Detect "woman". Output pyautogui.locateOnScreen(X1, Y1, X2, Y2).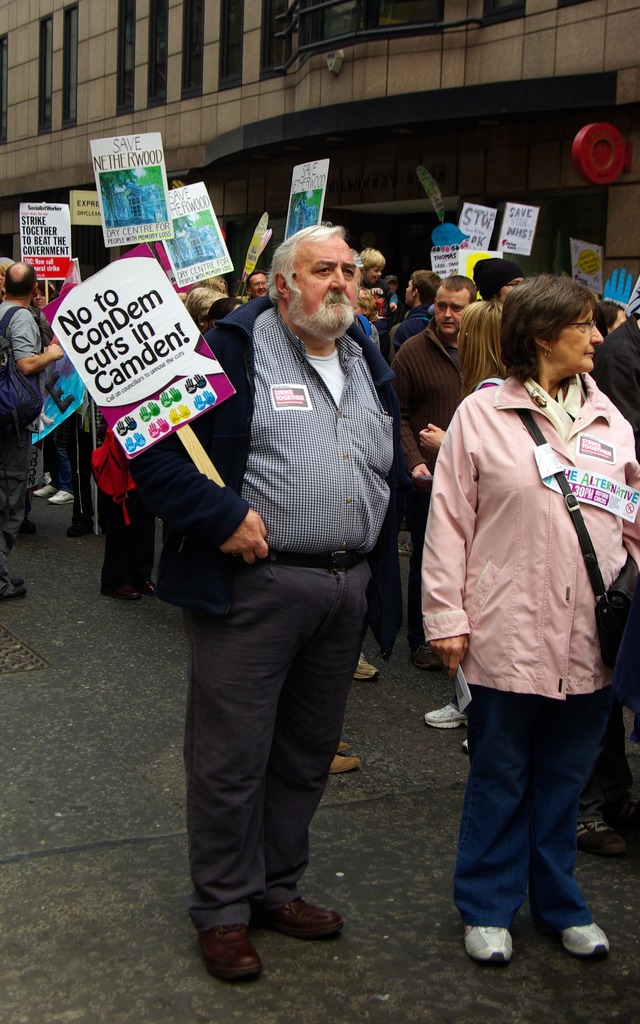
pyautogui.locateOnScreen(32, 276, 58, 319).
